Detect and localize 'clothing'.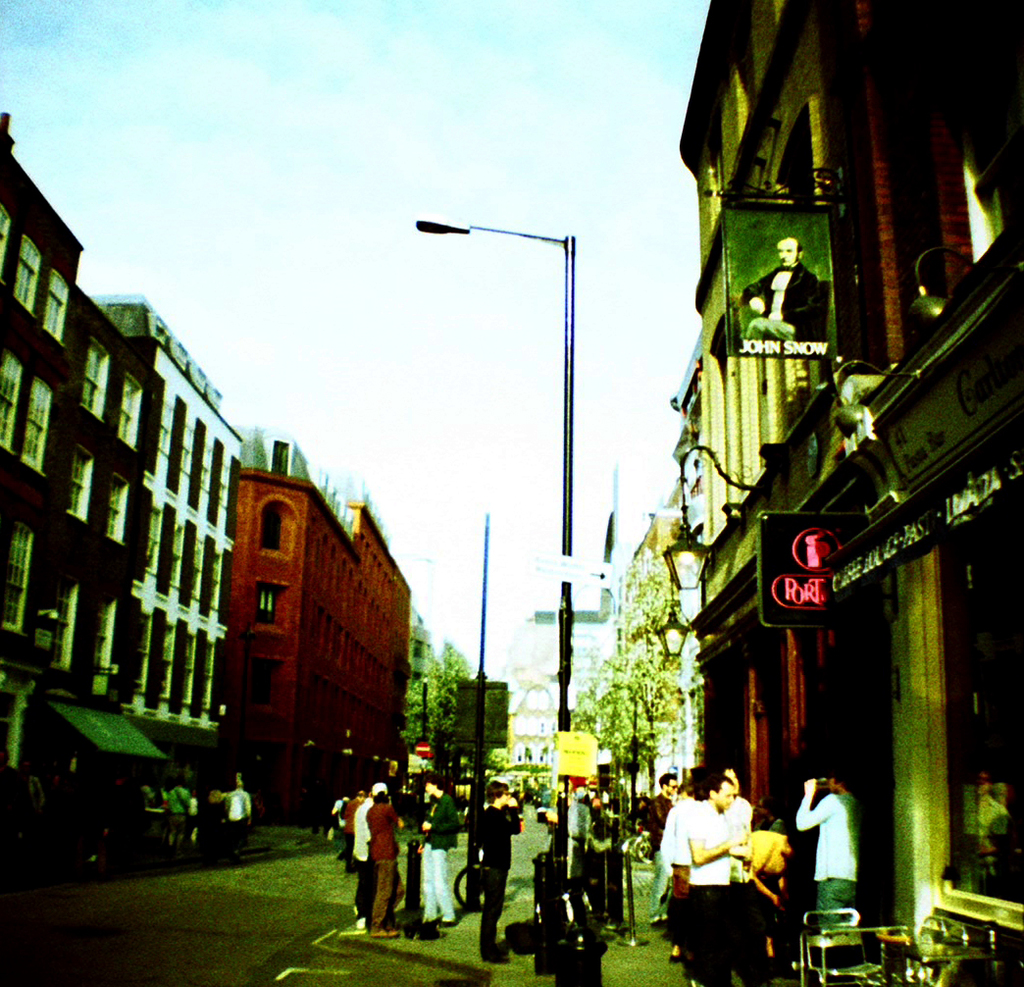
Localized at 167 784 190 836.
